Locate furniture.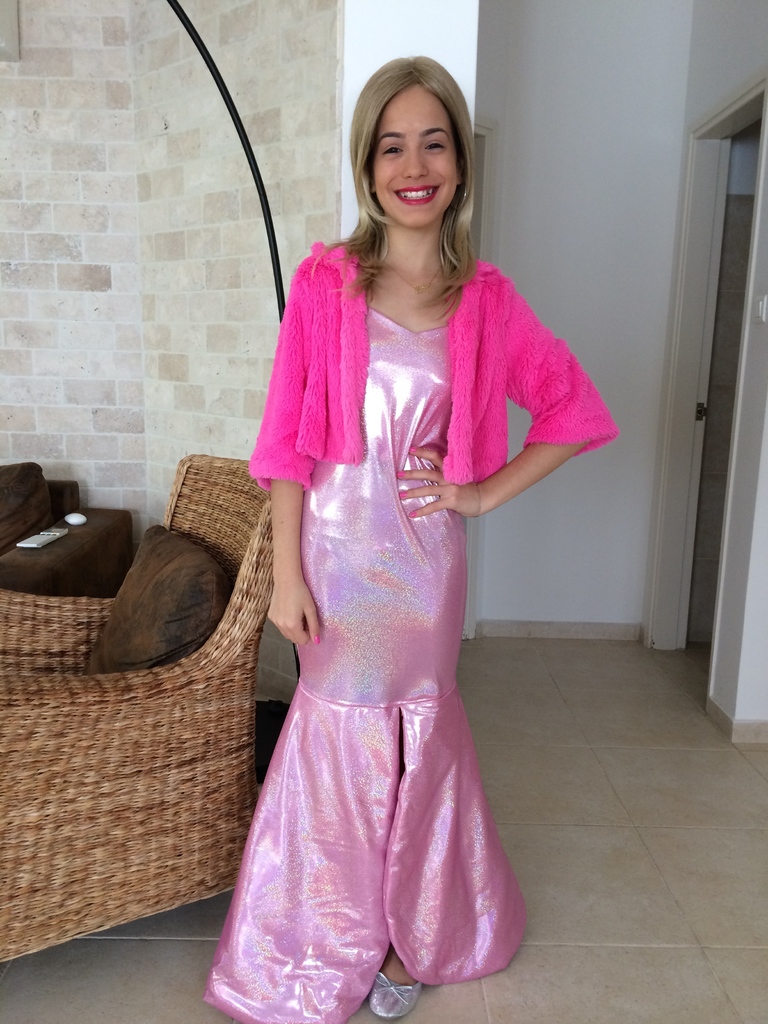
Bounding box: [0,442,275,963].
